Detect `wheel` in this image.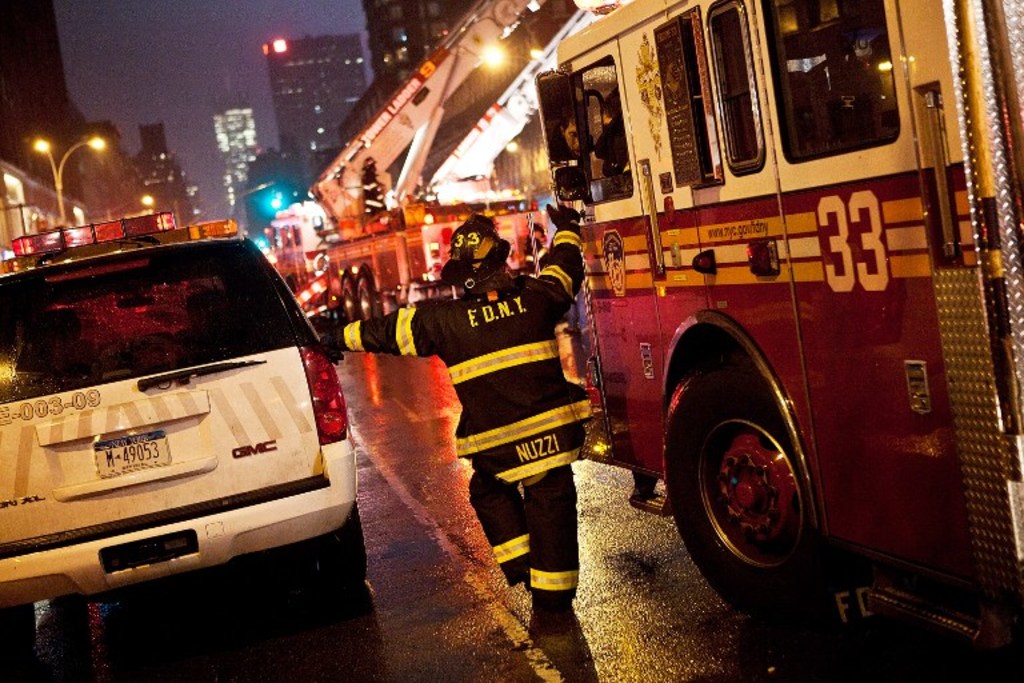
Detection: bbox(340, 277, 356, 321).
